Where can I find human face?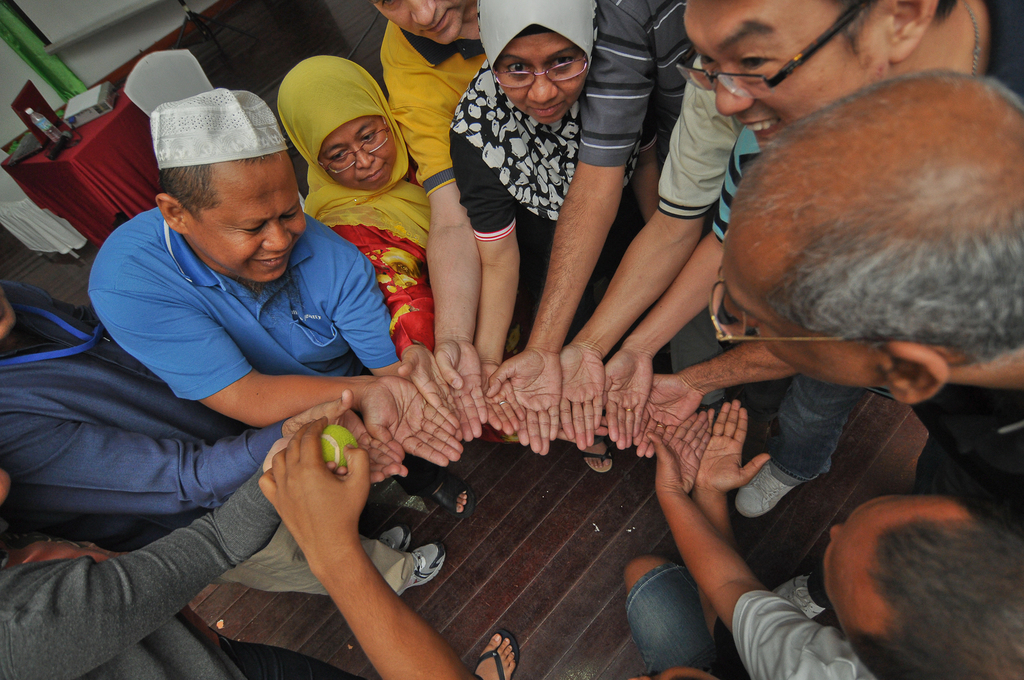
You can find it at <box>318,119,398,185</box>.
